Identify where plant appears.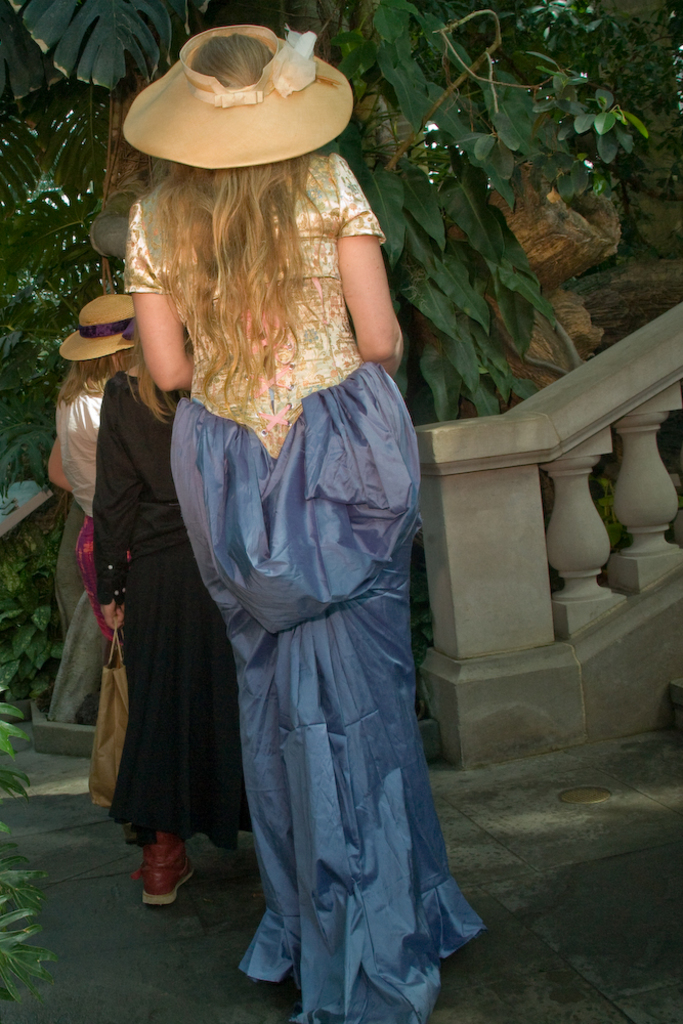
Appears at locate(1, 260, 111, 537).
